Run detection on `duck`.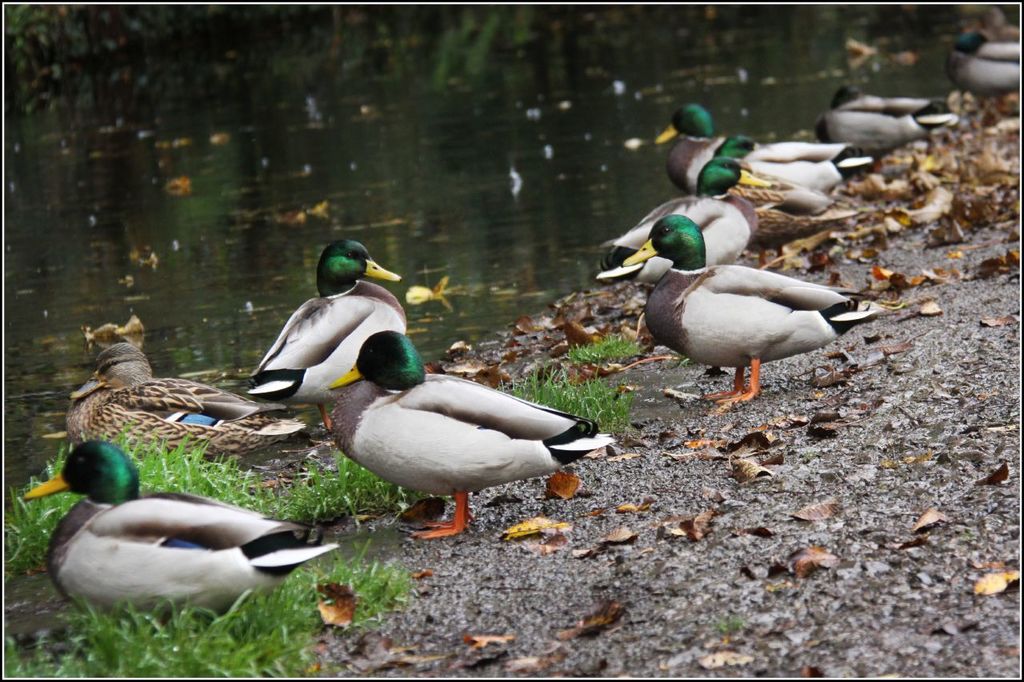
Result: x1=658, y1=98, x2=863, y2=205.
